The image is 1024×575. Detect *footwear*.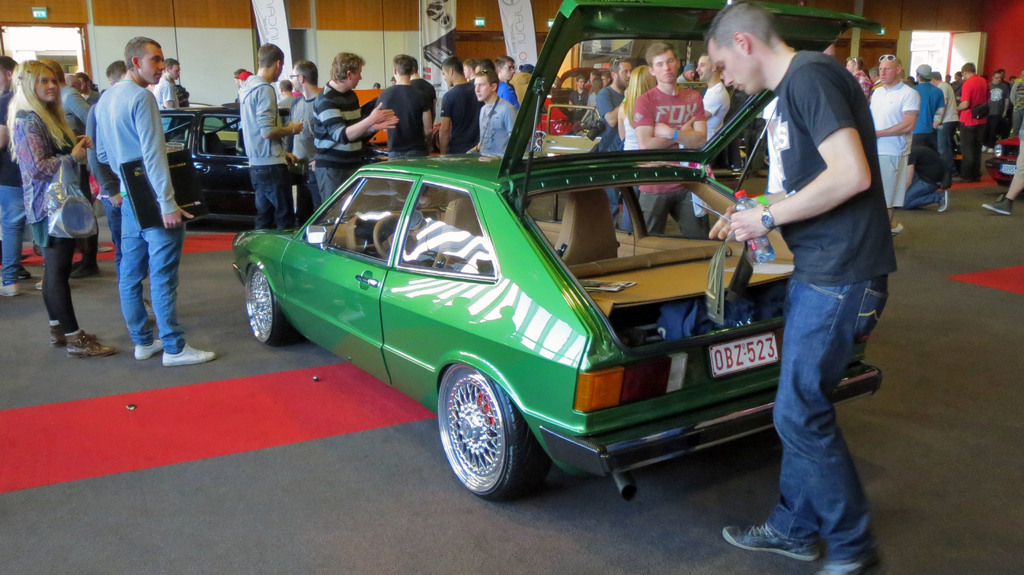
Detection: (17,266,31,282).
